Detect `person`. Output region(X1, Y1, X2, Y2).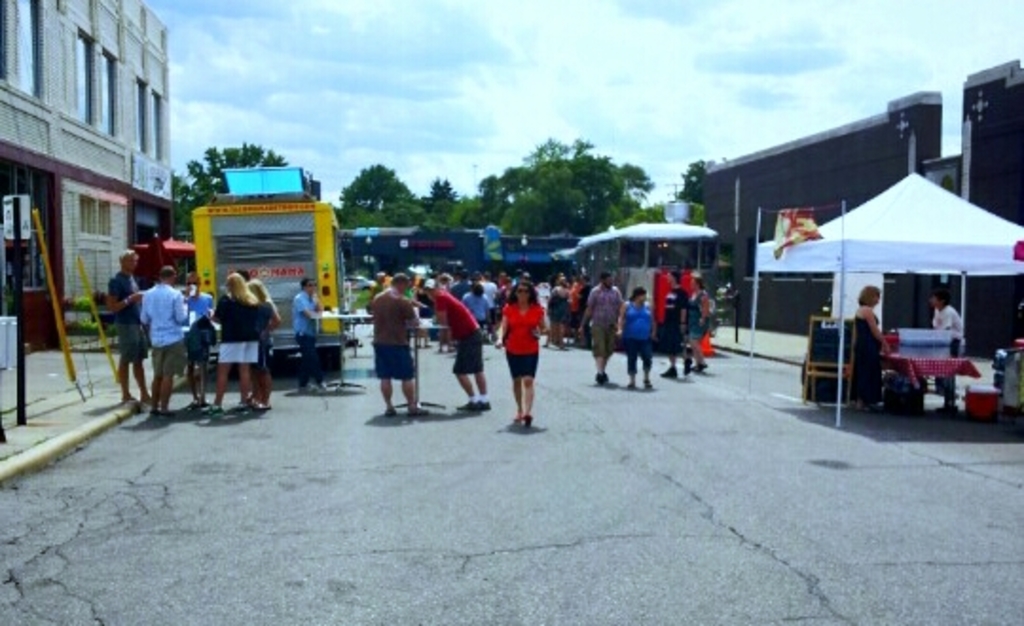
region(248, 275, 283, 414).
